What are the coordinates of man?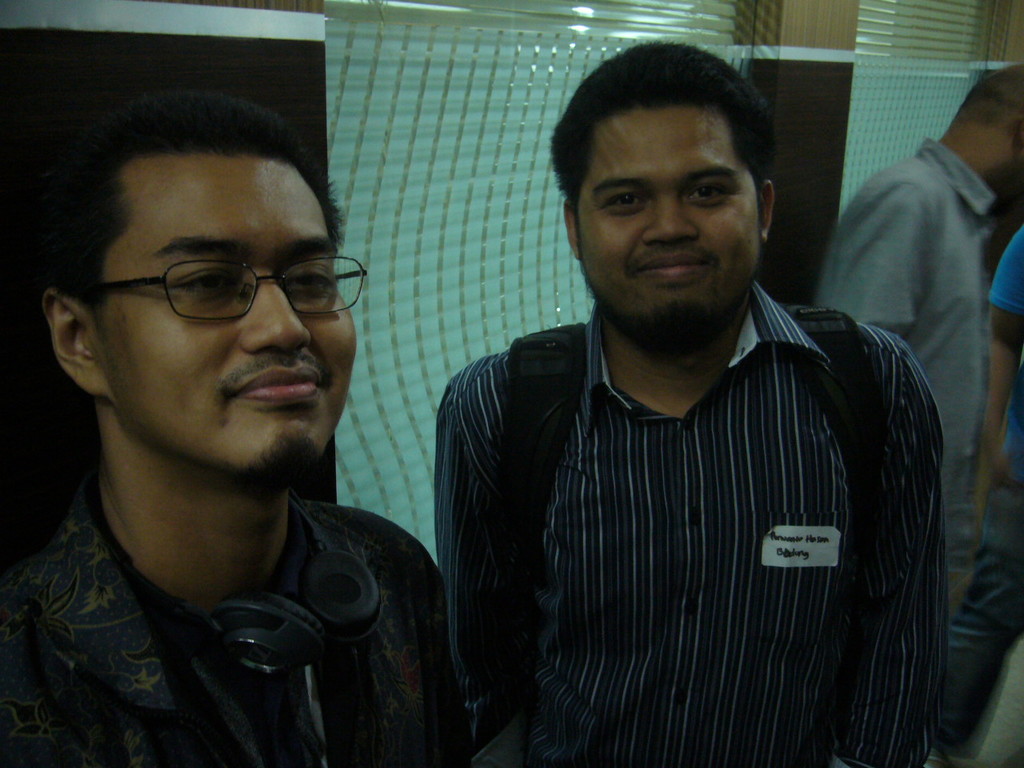
box(946, 230, 1023, 744).
